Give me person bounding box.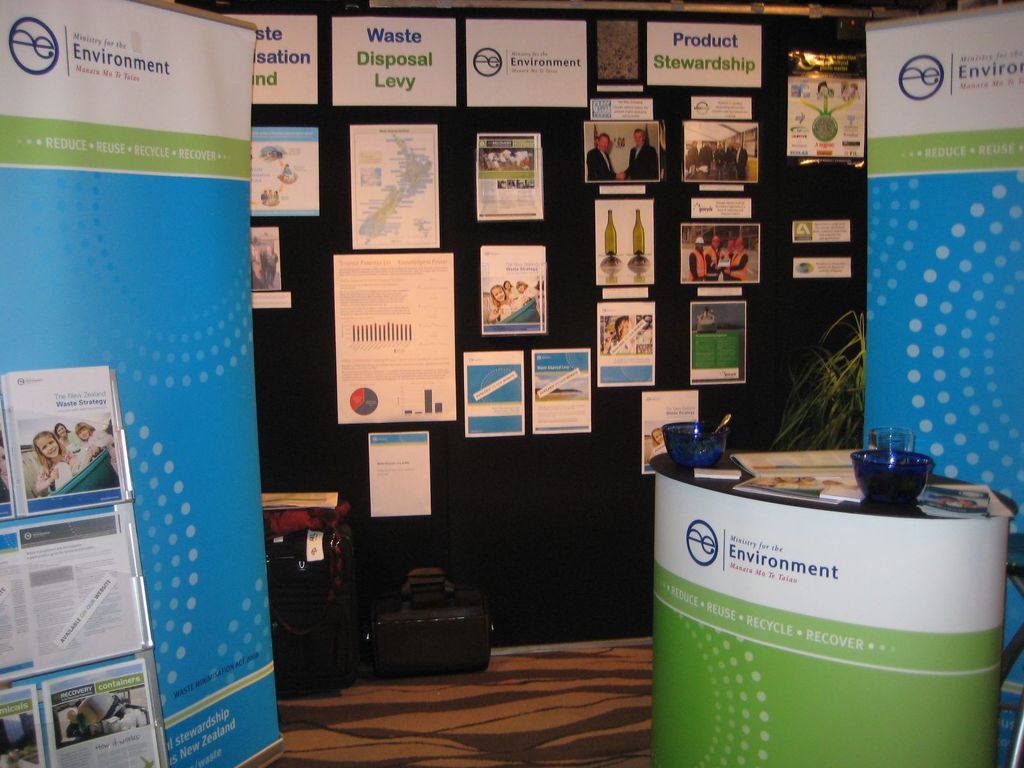
box=[622, 127, 664, 180].
